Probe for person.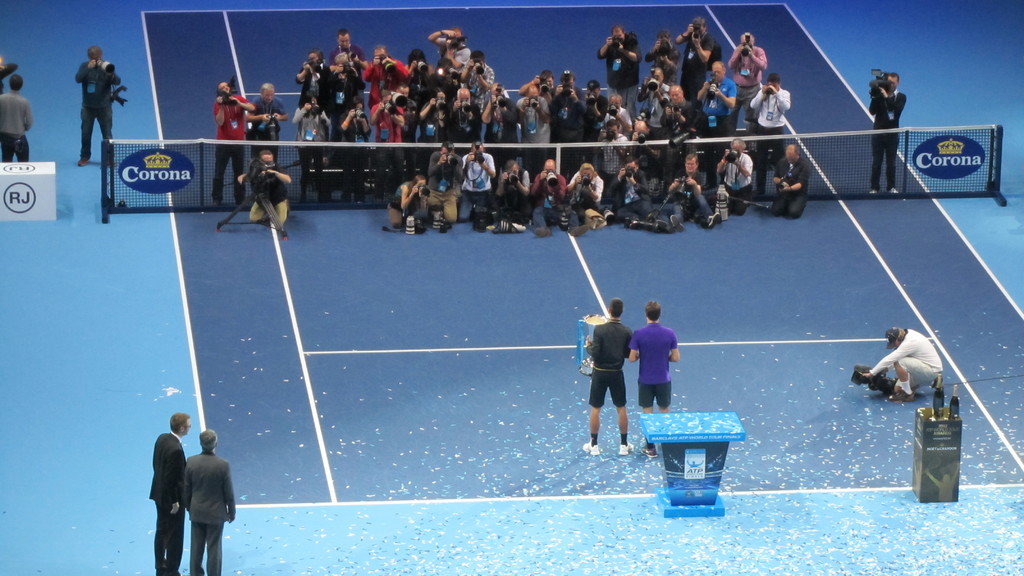
Probe result: pyautogui.locateOnScreen(212, 83, 255, 202).
